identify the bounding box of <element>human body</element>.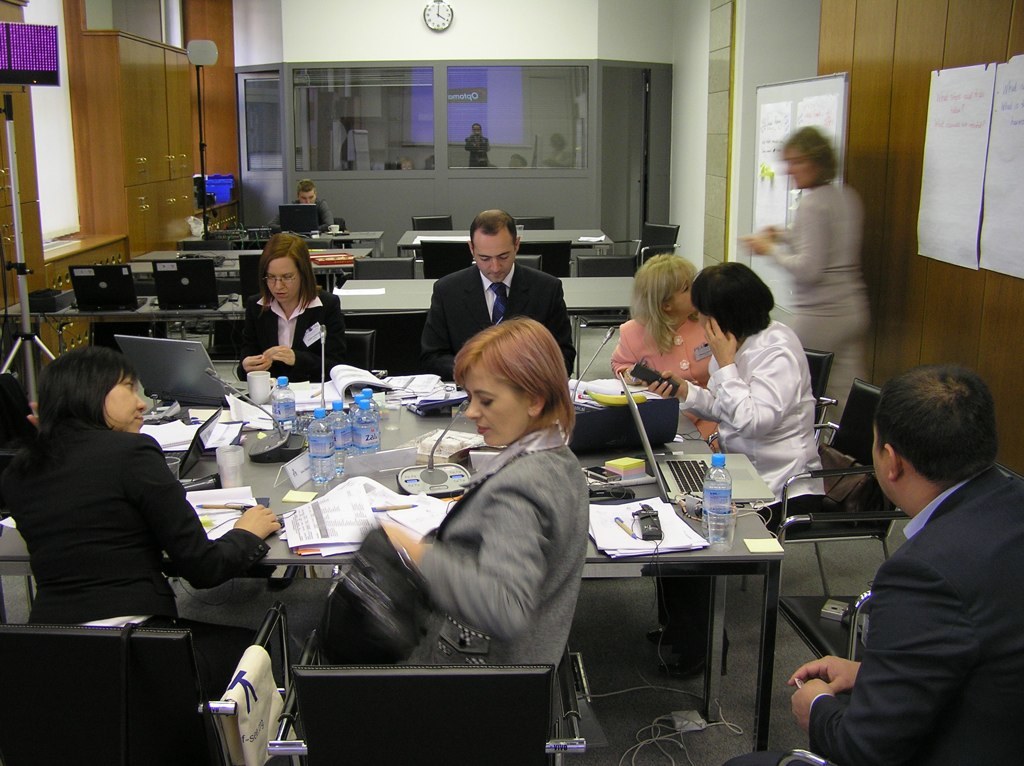
box=[268, 198, 342, 239].
